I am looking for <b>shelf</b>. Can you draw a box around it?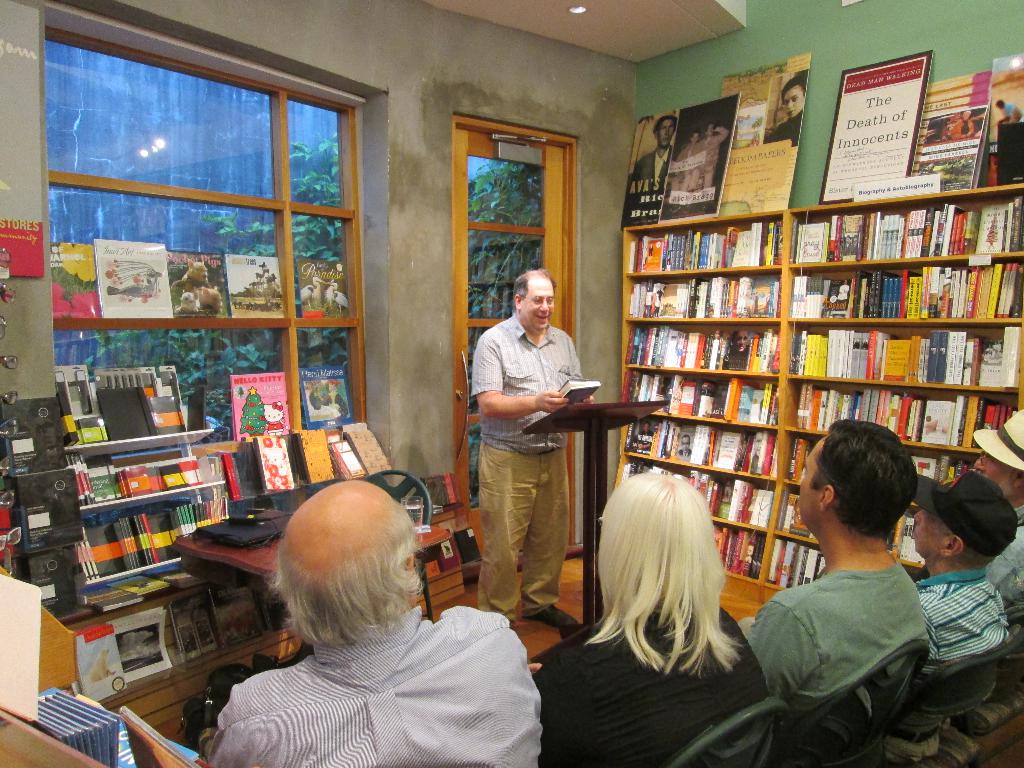
Sure, the bounding box is [left=779, top=260, right=1023, bottom=321].
